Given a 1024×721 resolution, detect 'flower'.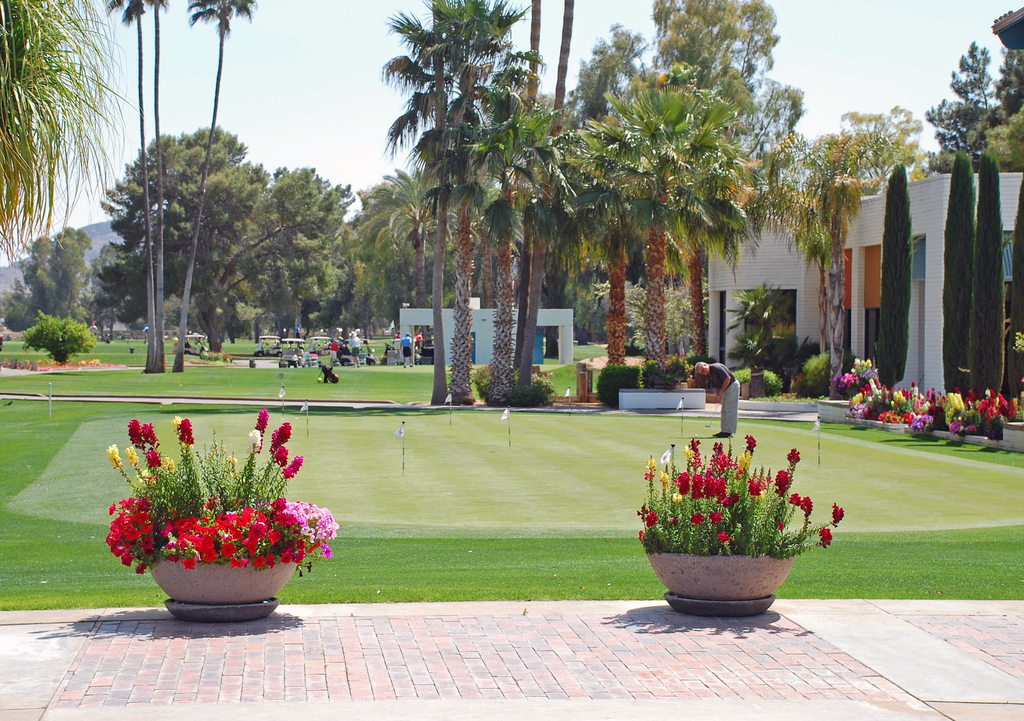
x1=877 y1=394 x2=900 y2=414.
